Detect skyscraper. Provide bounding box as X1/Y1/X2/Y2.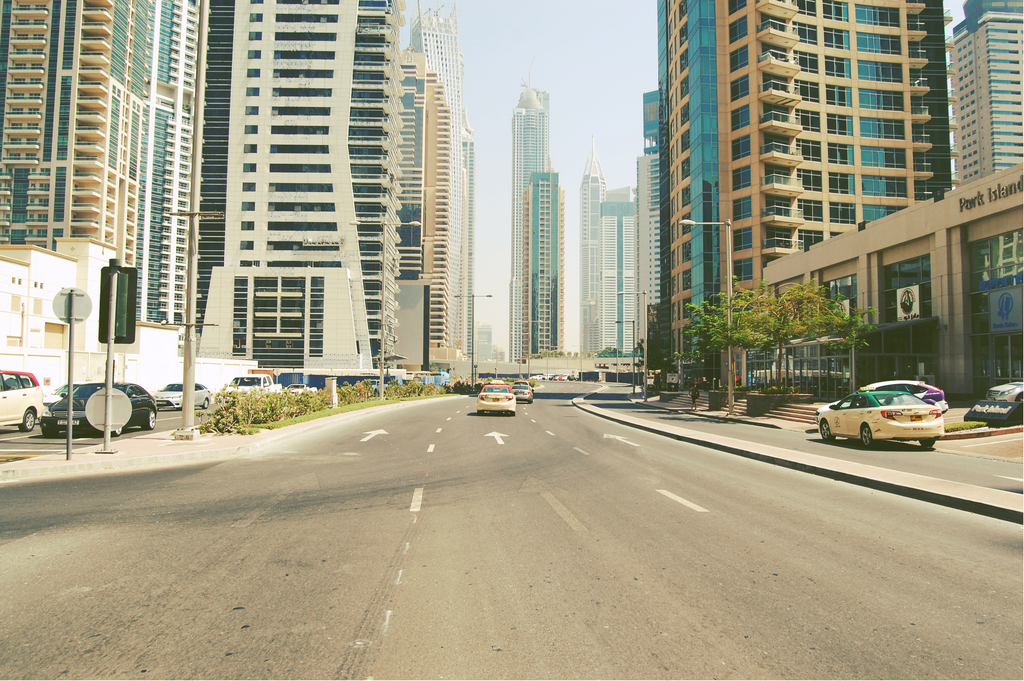
652/1/950/359.
